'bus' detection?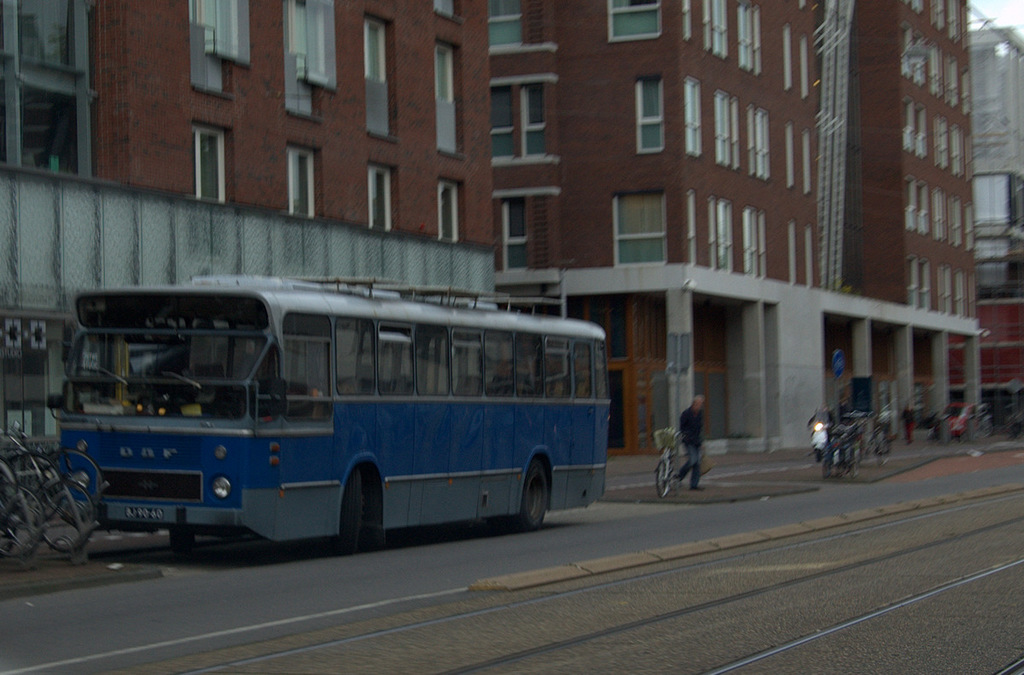
49, 263, 611, 542
